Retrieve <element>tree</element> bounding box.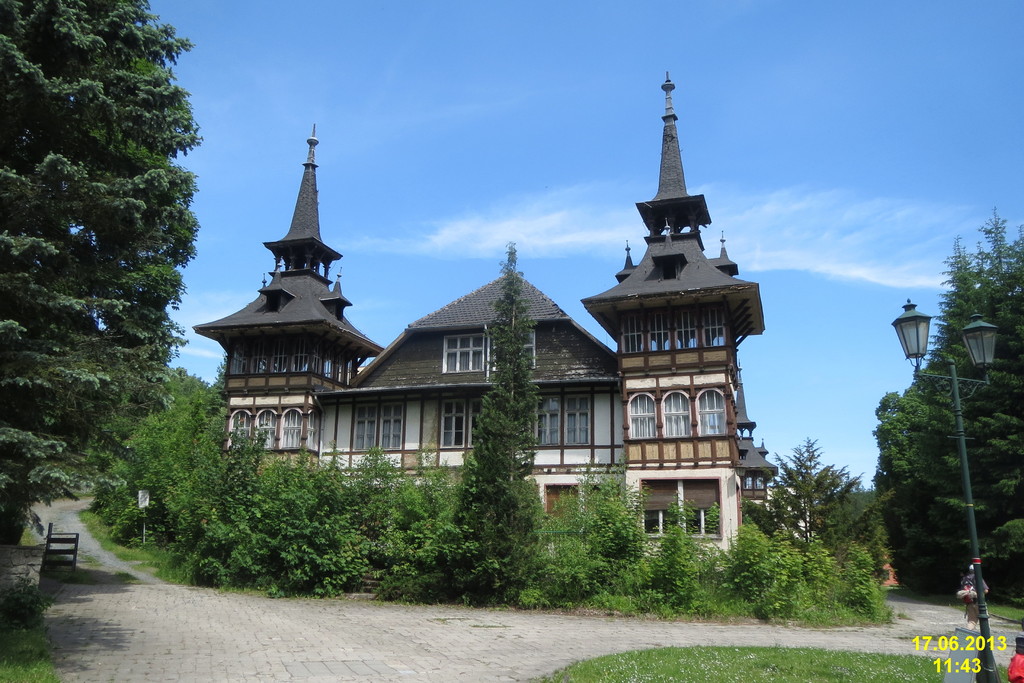
Bounding box: (x1=454, y1=249, x2=541, y2=588).
